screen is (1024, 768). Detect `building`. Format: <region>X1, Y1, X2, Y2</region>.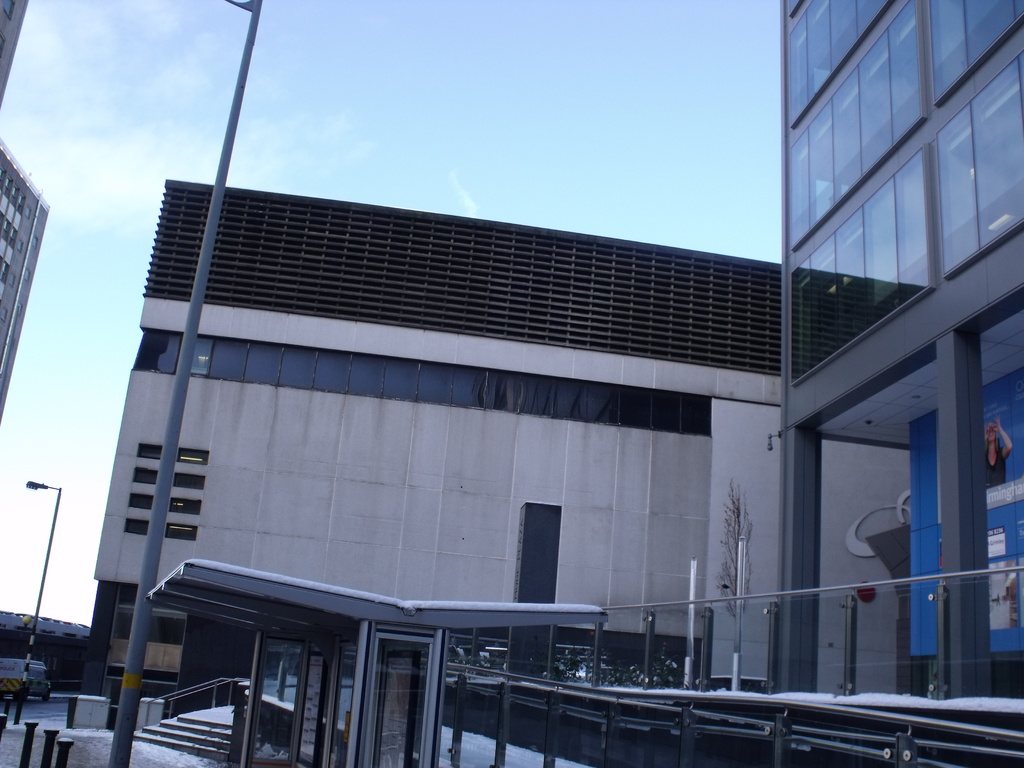
<region>0, 0, 49, 426</region>.
